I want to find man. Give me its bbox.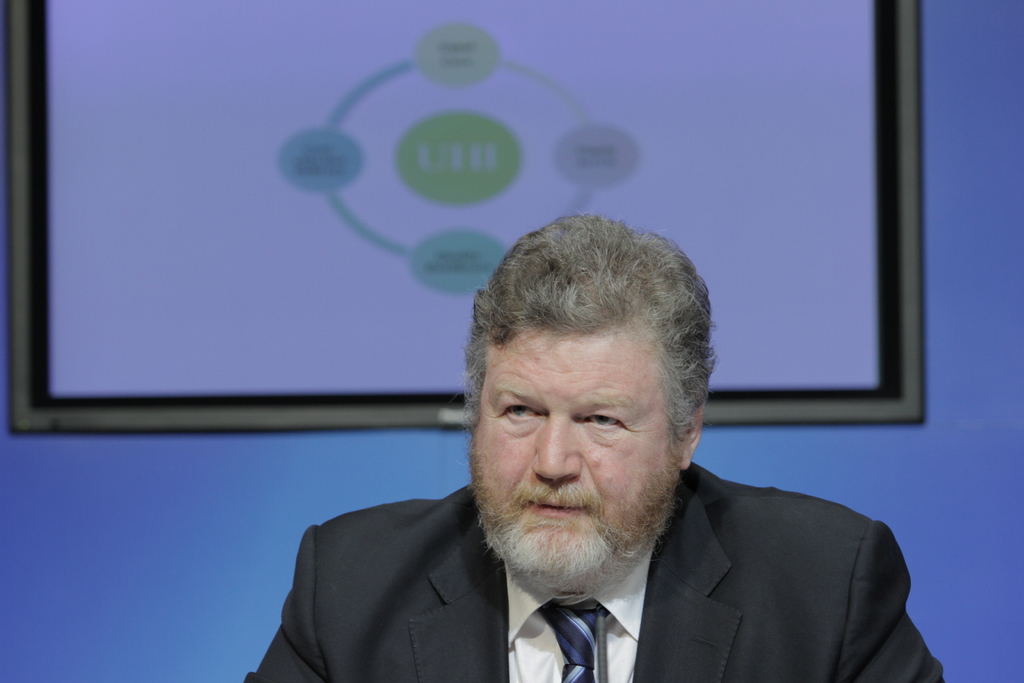
bbox(248, 242, 943, 676).
